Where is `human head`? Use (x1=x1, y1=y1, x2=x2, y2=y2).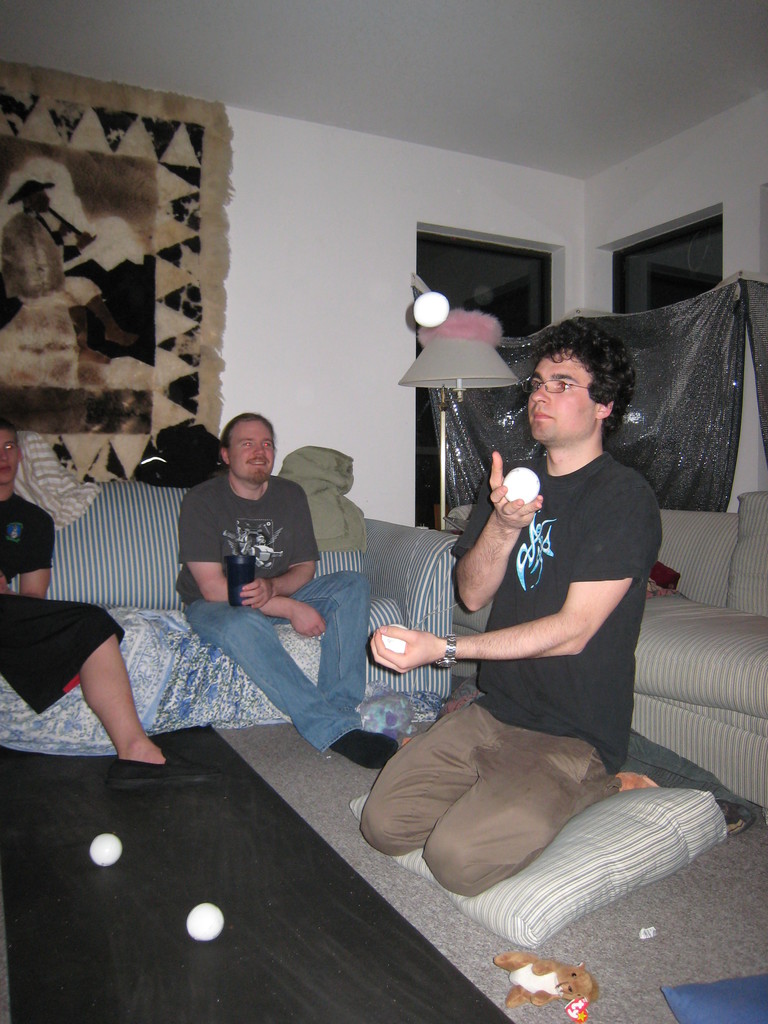
(x1=0, y1=419, x2=21, y2=490).
